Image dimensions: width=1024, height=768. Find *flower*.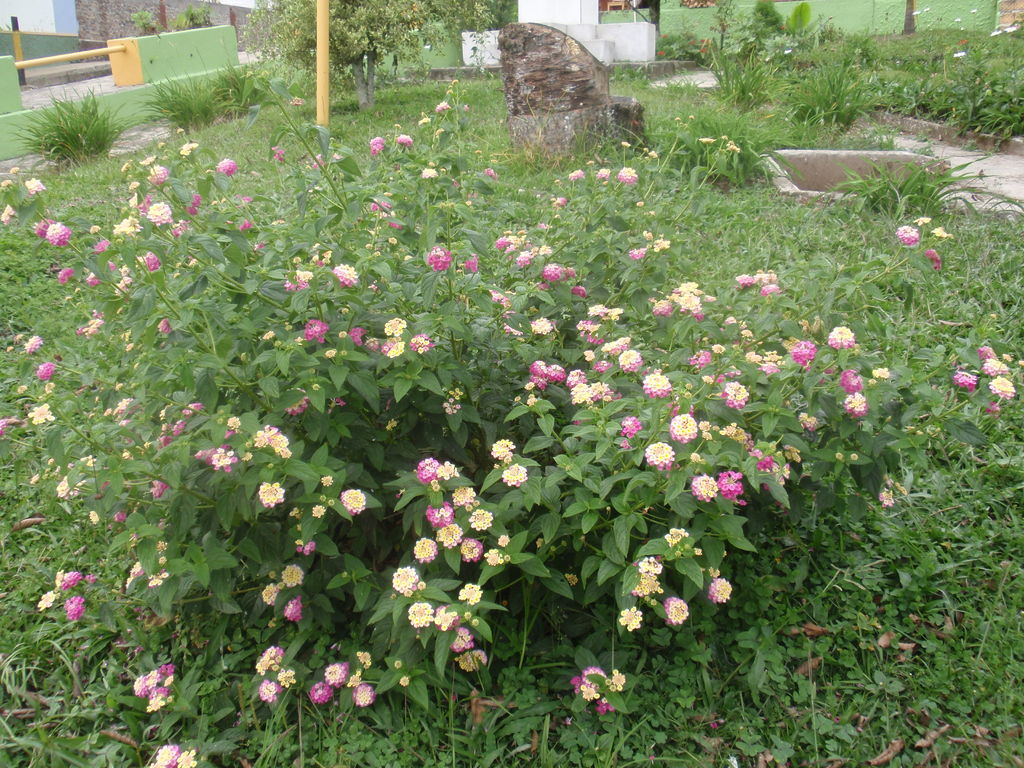
left=21, top=173, right=51, bottom=195.
